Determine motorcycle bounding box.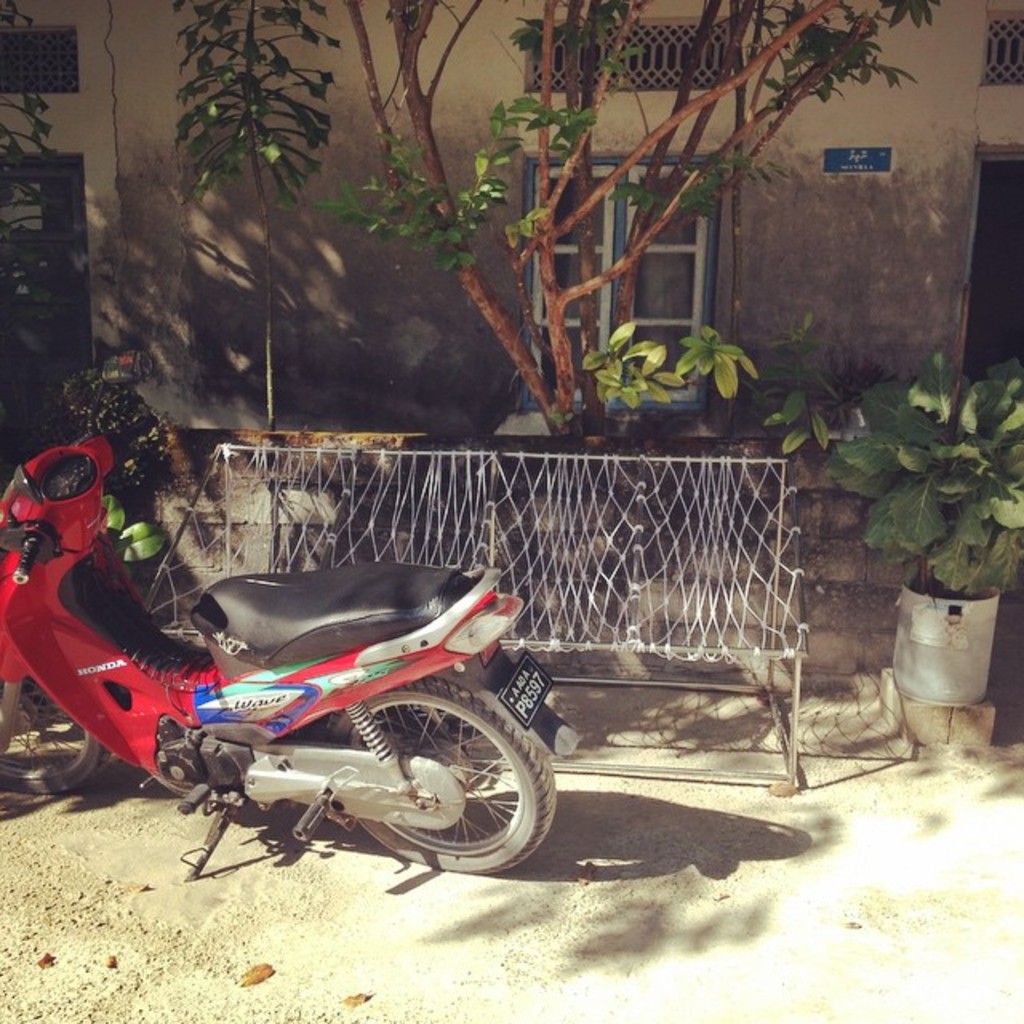
Determined: 0,483,592,878.
